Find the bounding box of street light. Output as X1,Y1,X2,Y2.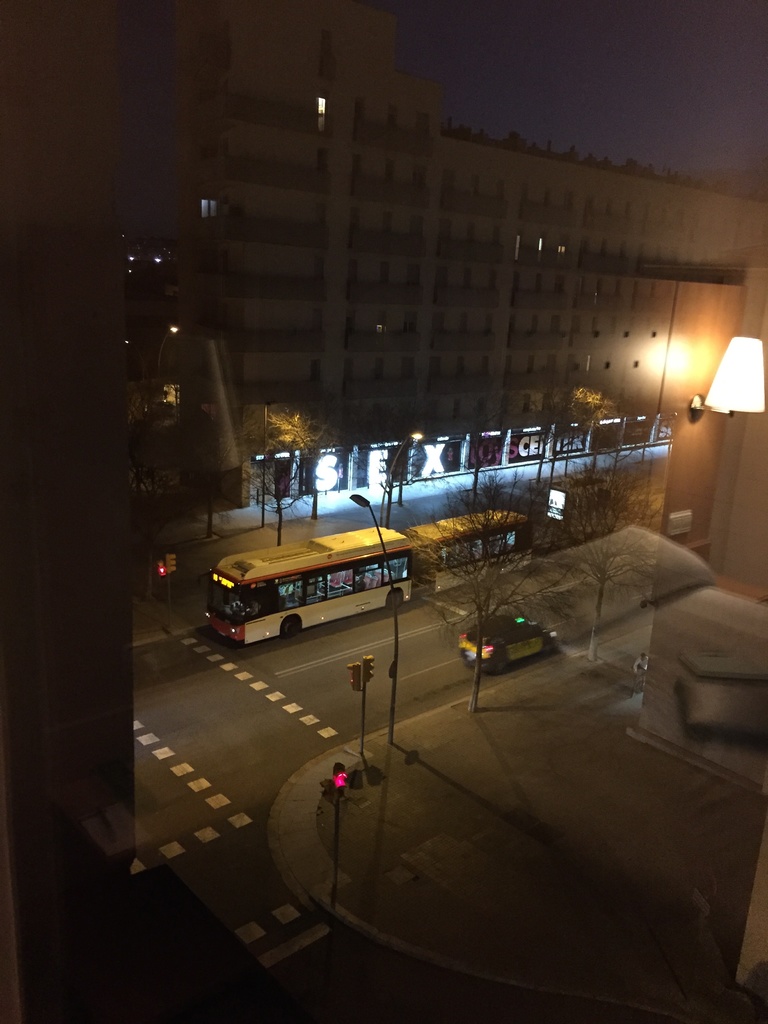
157,323,180,378.
